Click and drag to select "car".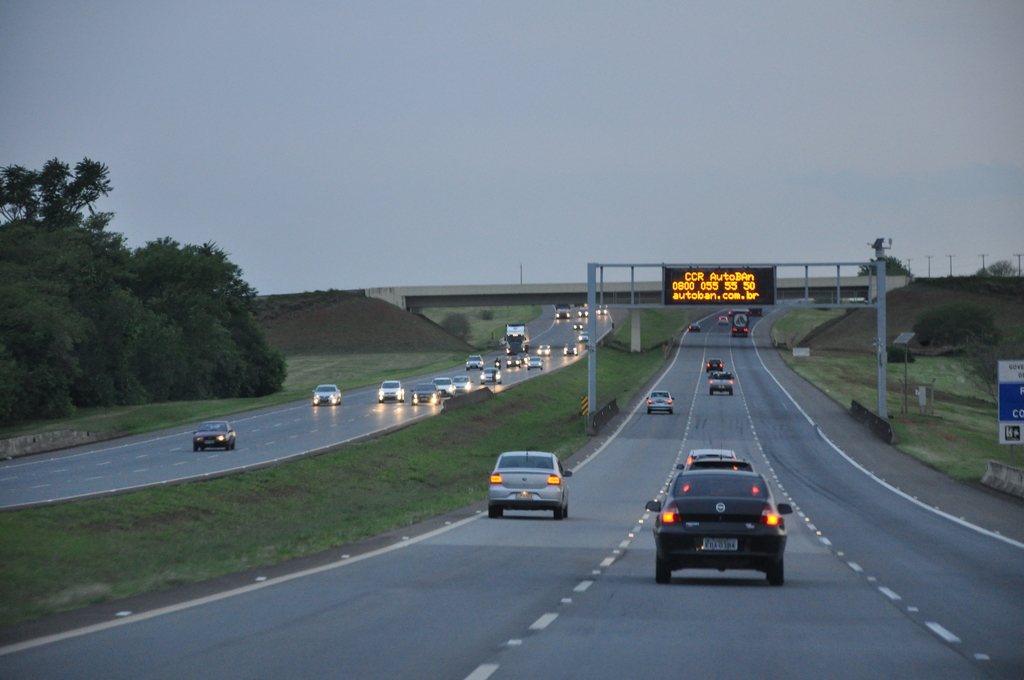
Selection: (678,458,754,473).
